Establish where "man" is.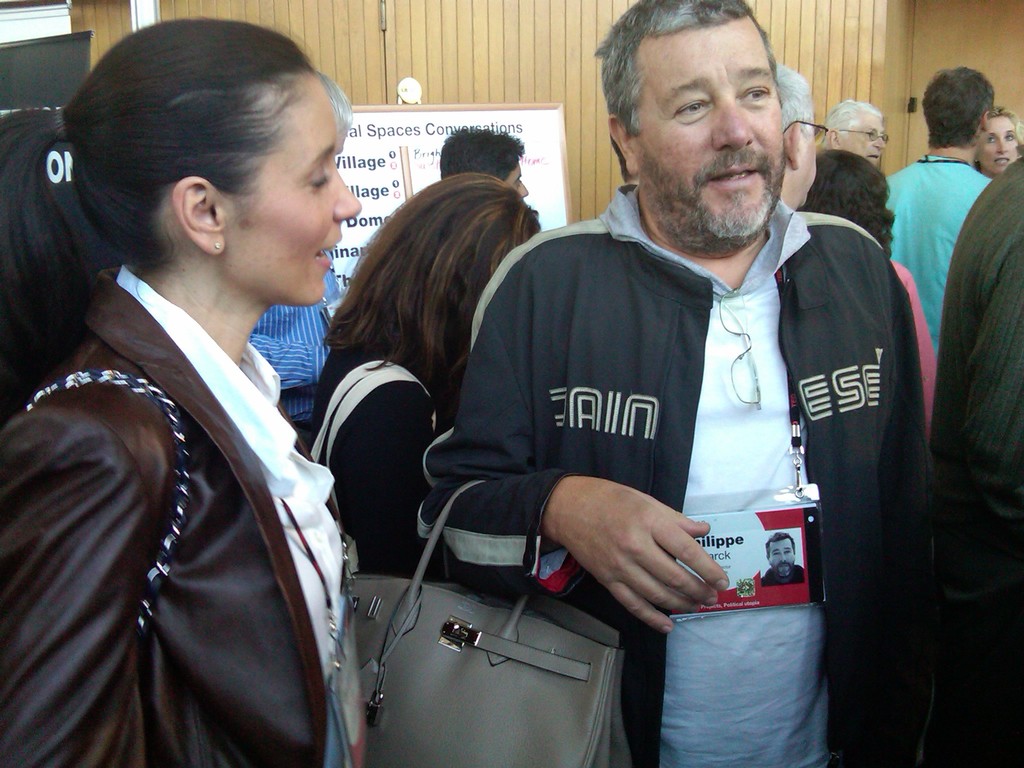
Established at pyautogui.locateOnScreen(411, 8, 927, 736).
